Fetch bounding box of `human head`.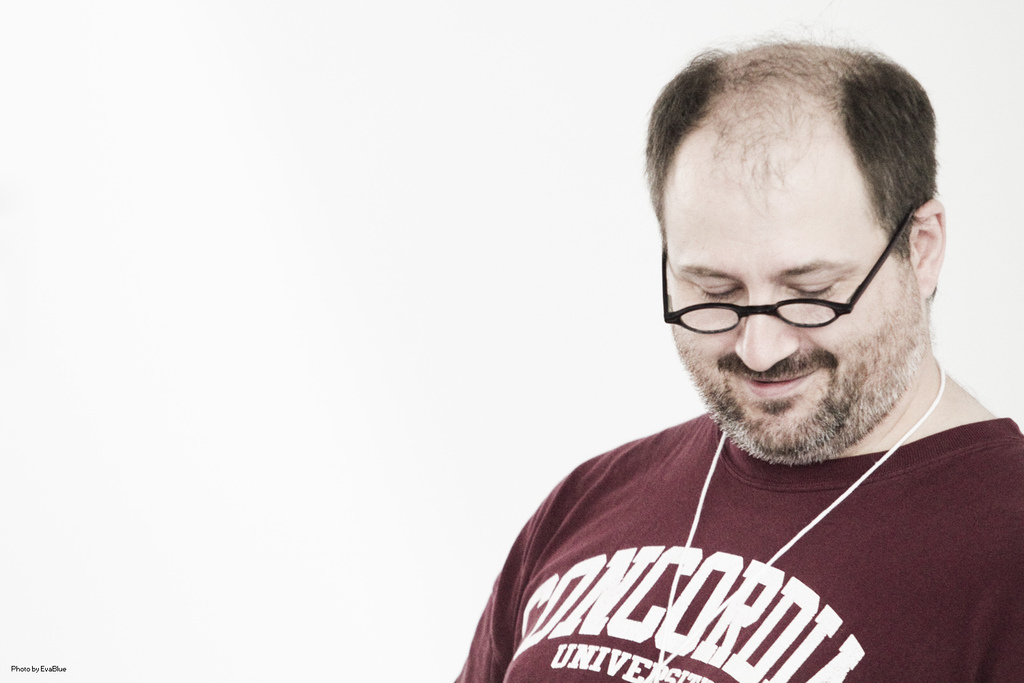
Bbox: [638, 79, 958, 486].
